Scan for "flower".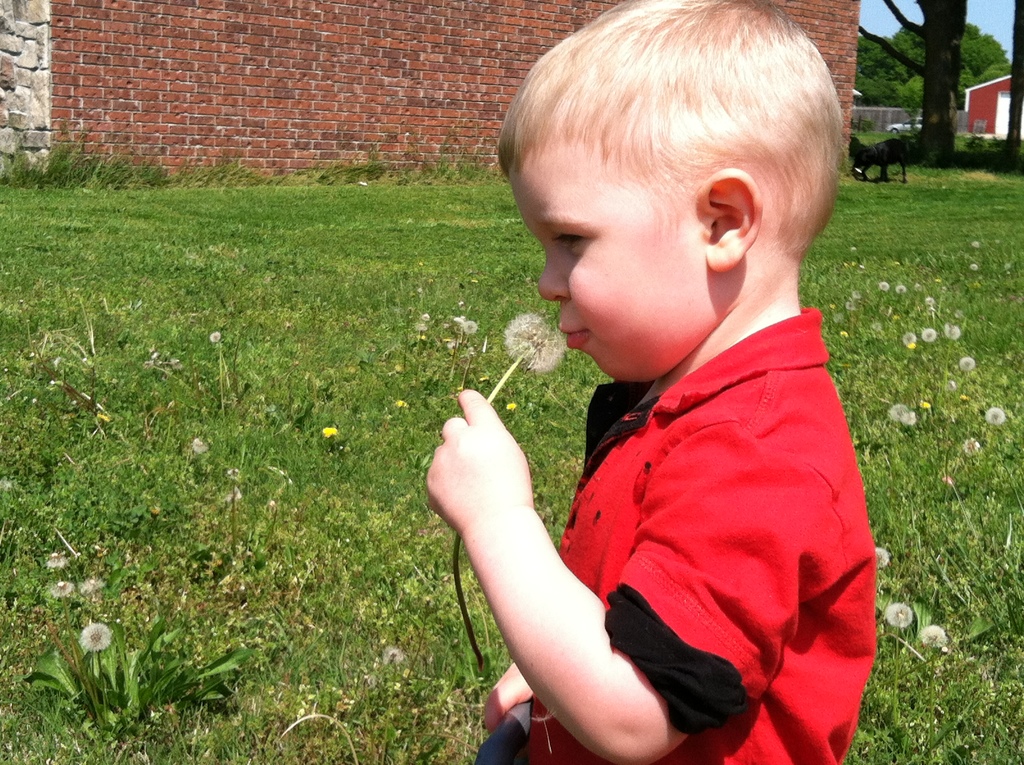
Scan result: x1=81, y1=621, x2=111, y2=651.
